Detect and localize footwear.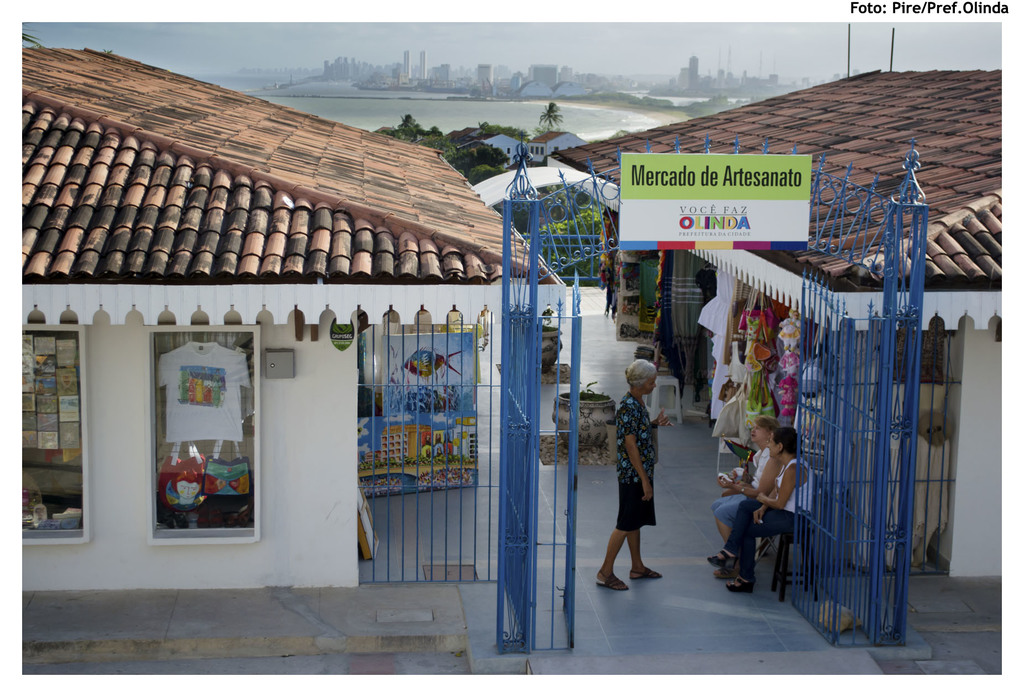
Localized at 705 549 747 560.
